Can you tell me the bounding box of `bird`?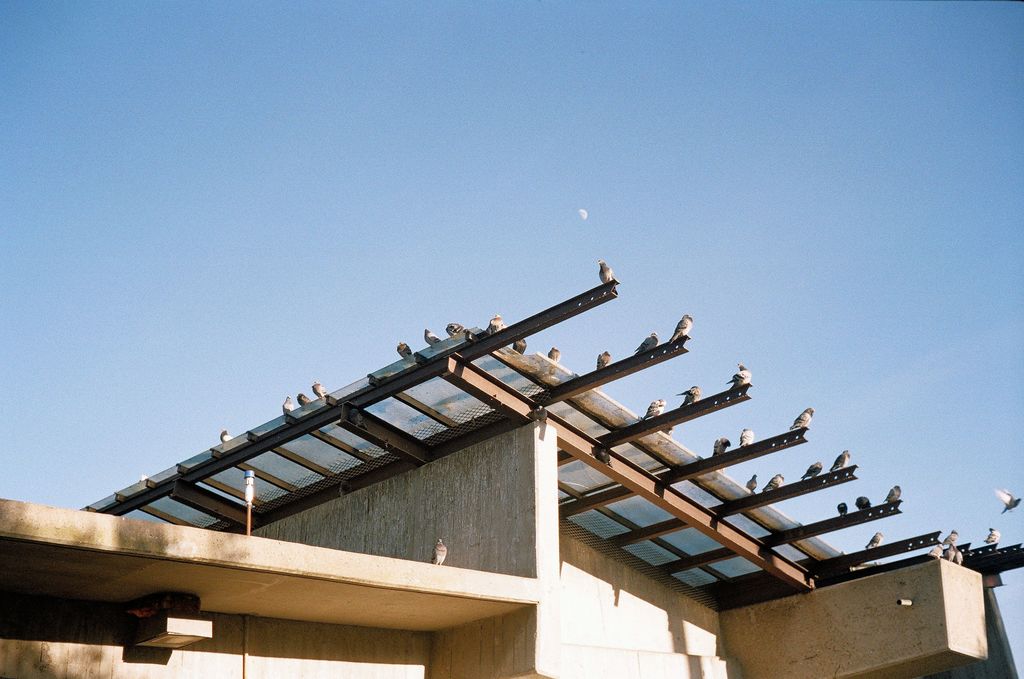
bbox=[955, 548, 966, 564].
